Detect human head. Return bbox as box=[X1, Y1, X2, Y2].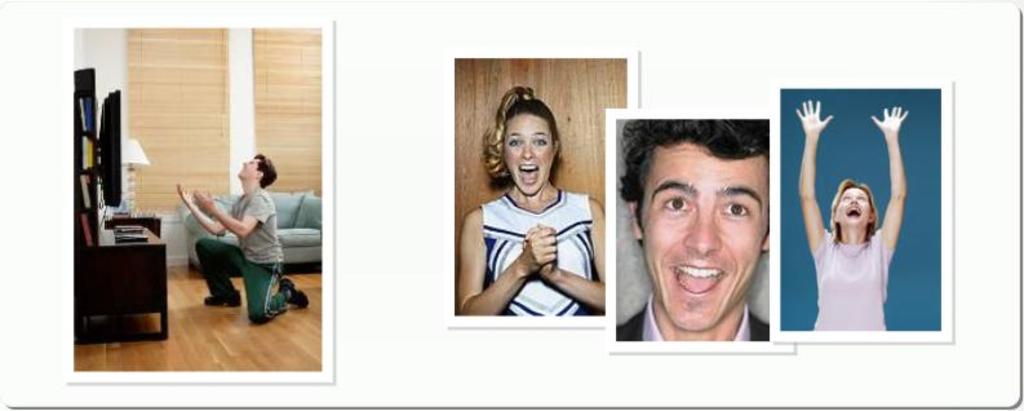
box=[634, 109, 781, 290].
